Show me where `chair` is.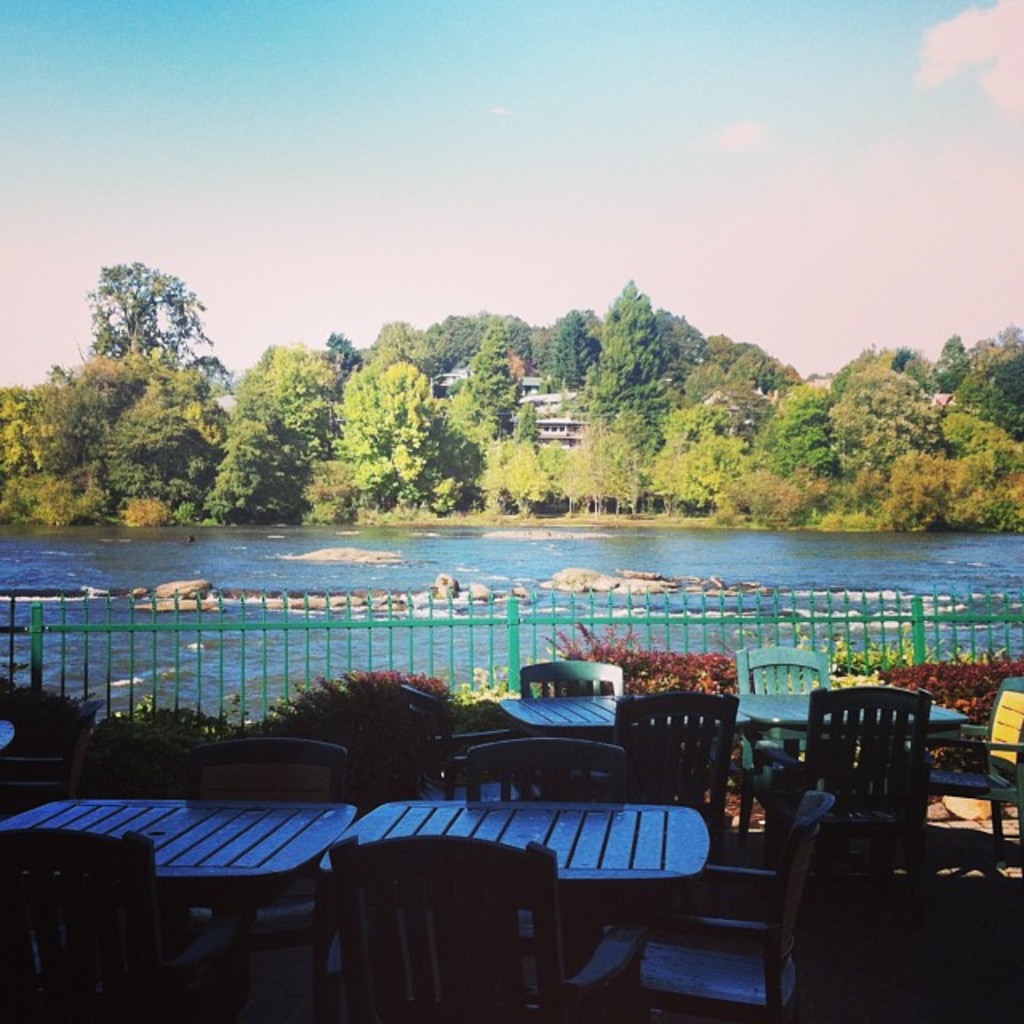
`chair` is at left=608, top=696, right=731, bottom=848.
